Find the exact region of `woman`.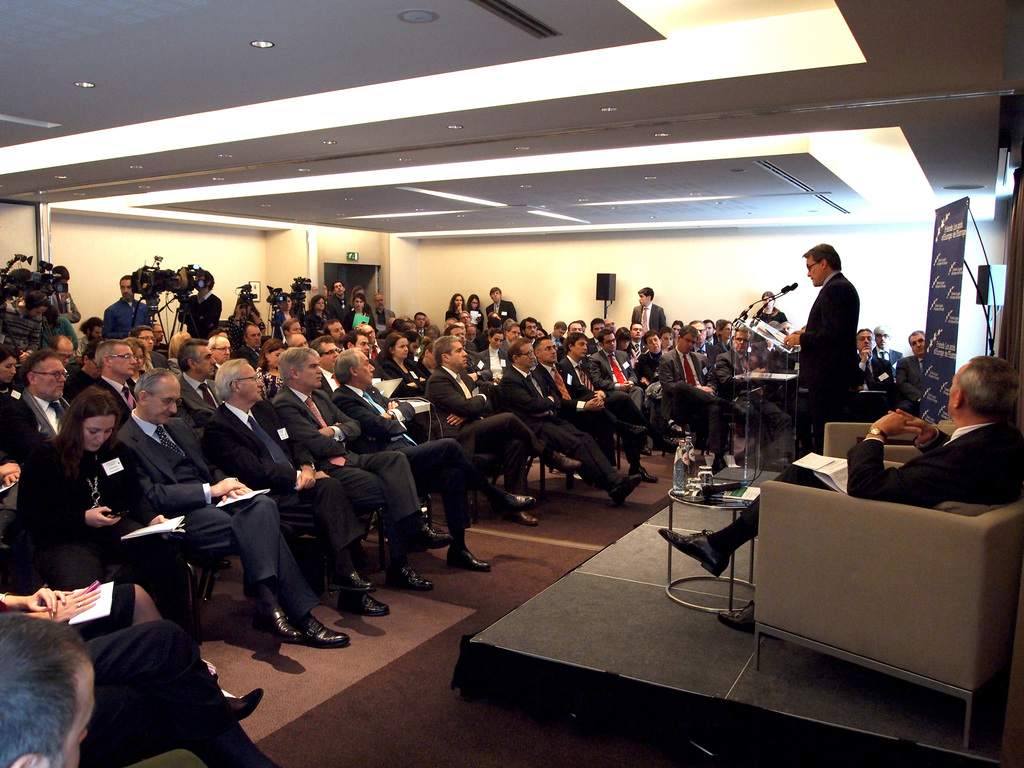
Exact region: [left=8, top=390, right=187, bottom=630].
